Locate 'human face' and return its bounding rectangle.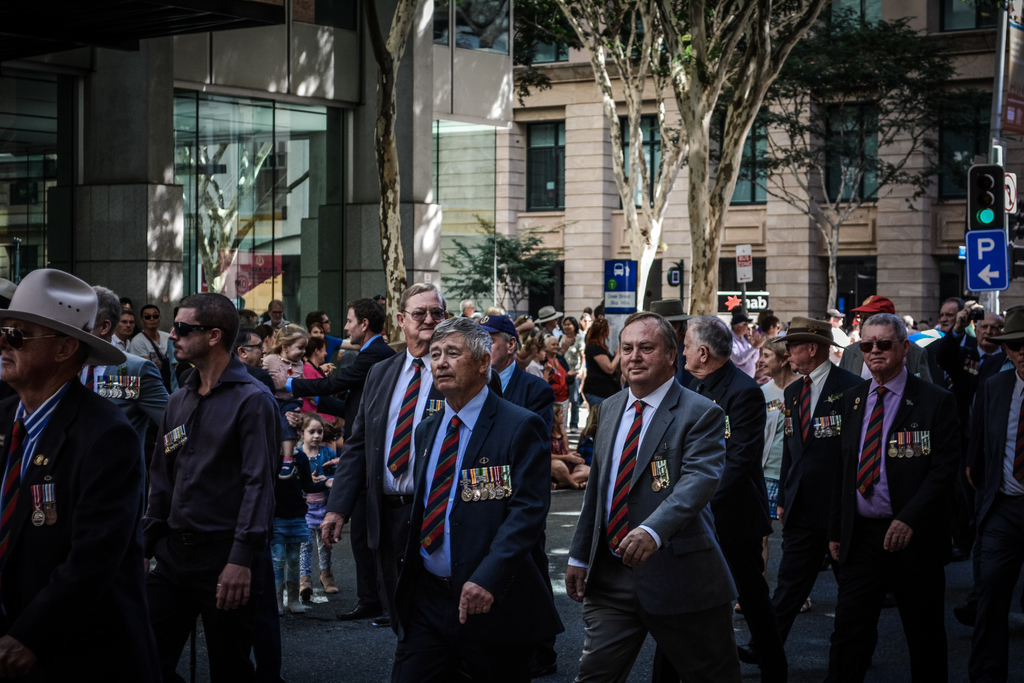
box(792, 343, 812, 368).
